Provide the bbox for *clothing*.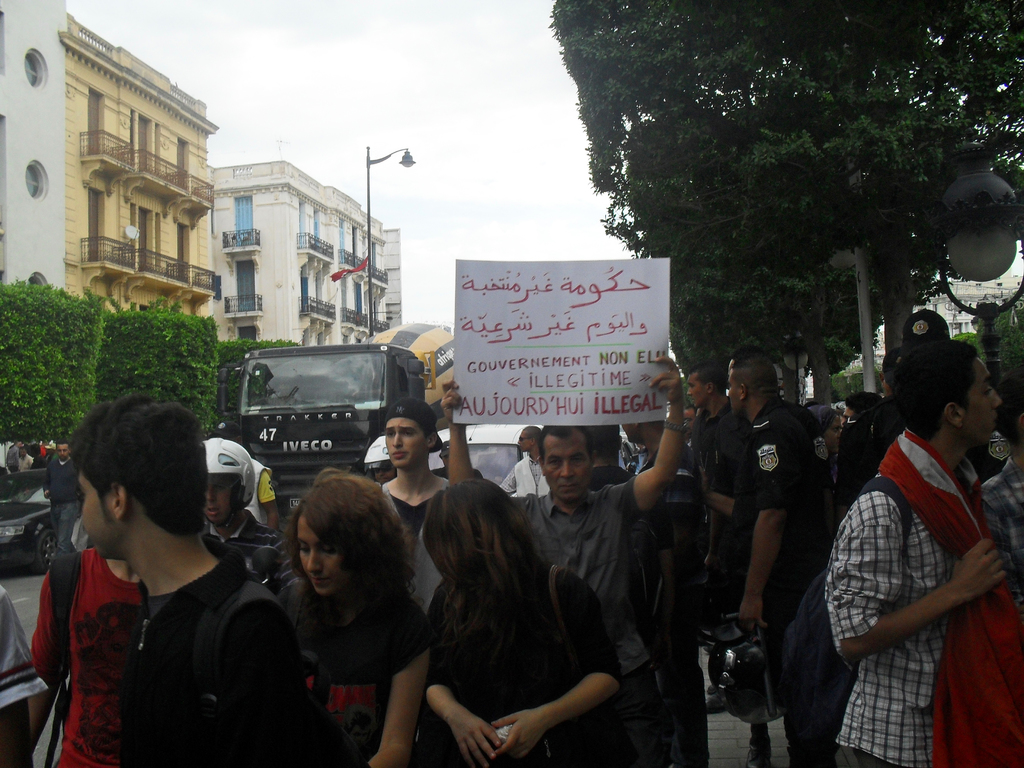
detection(45, 454, 86, 547).
